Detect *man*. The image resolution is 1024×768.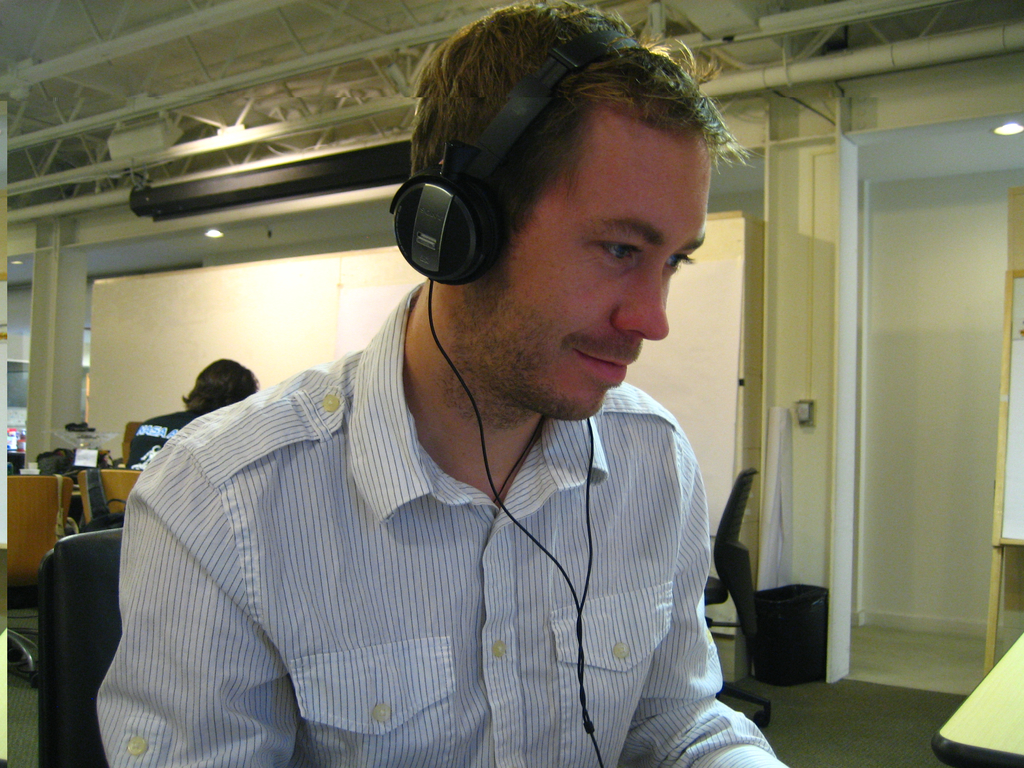
l=91, t=42, r=804, b=755.
